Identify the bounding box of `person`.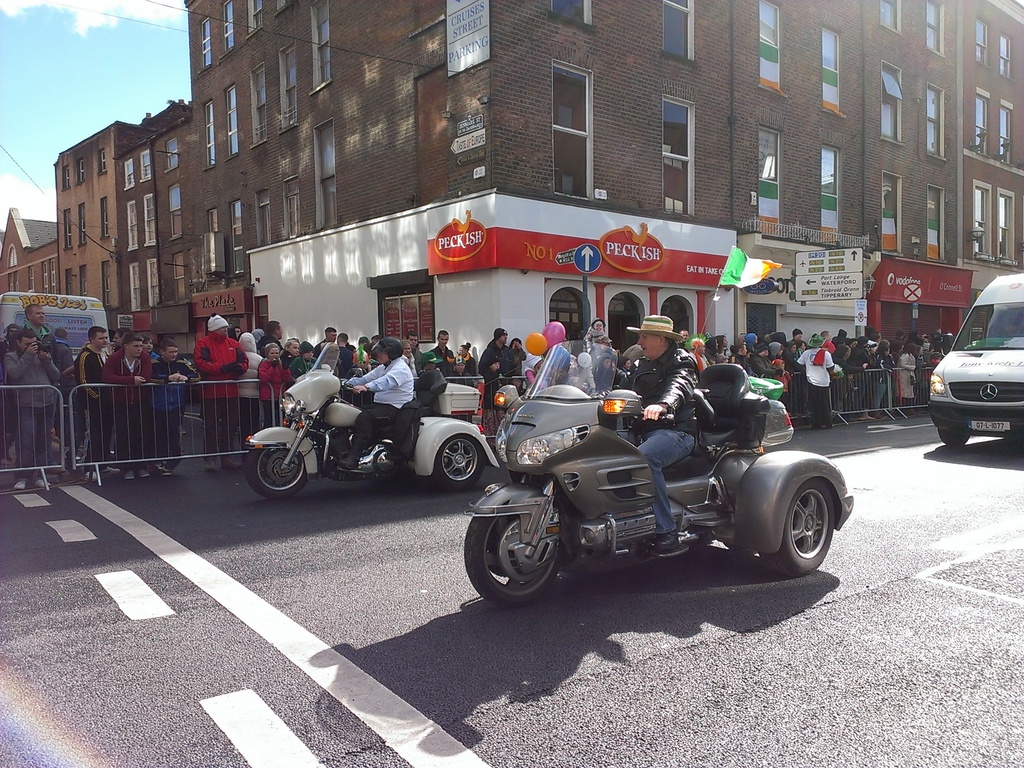
select_region(259, 338, 295, 417).
